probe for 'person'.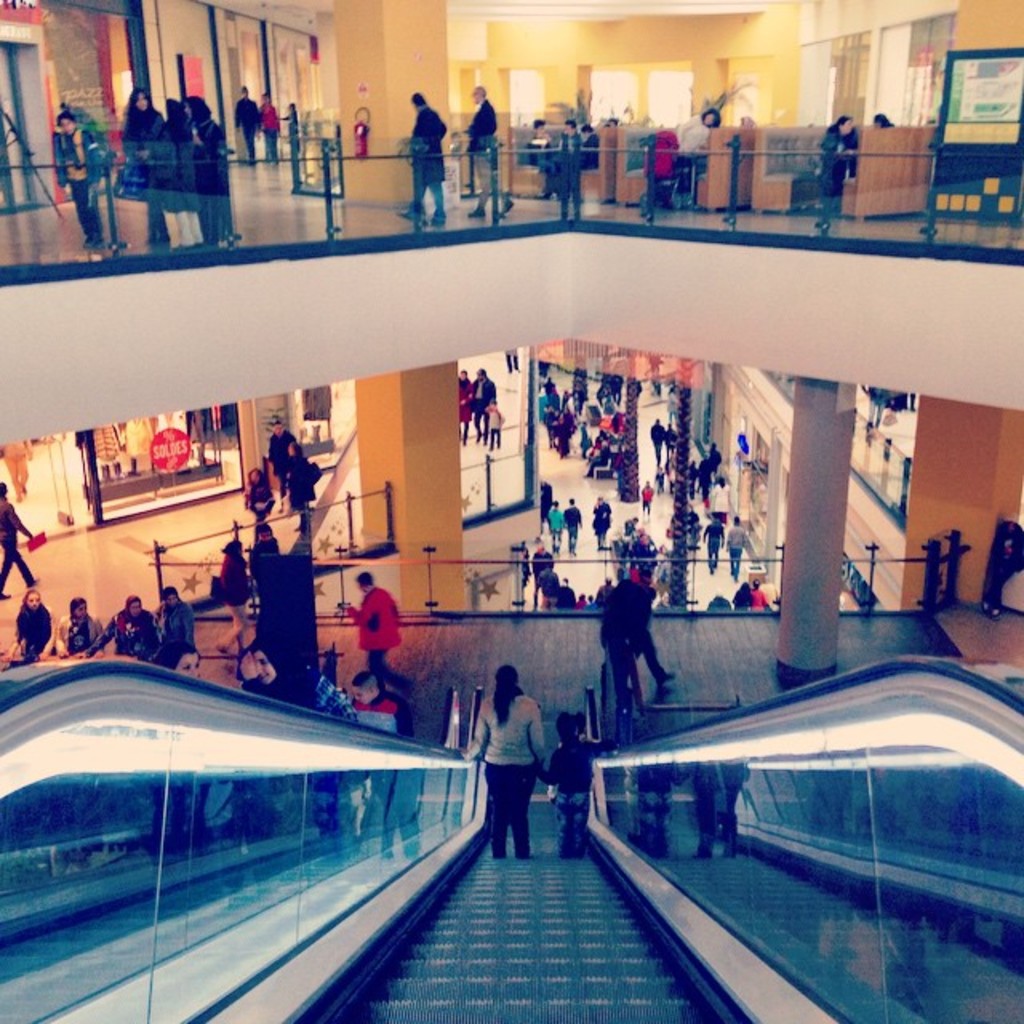
Probe result: pyautogui.locateOnScreen(530, 538, 546, 595).
